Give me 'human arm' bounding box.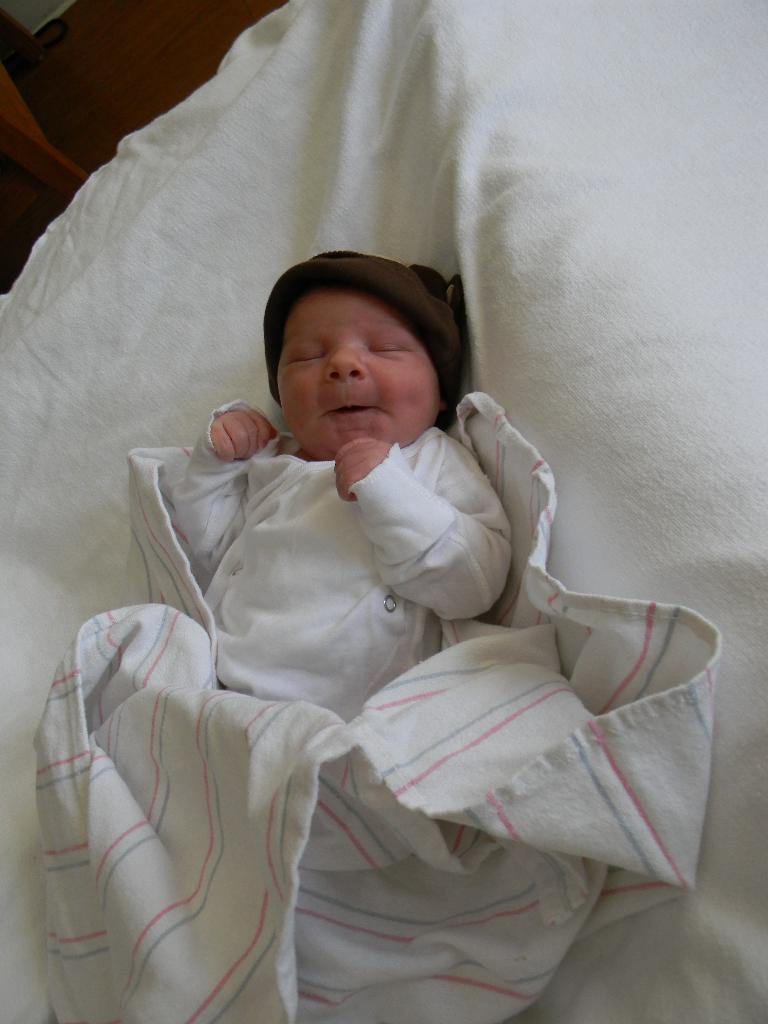
[left=176, top=401, right=275, bottom=568].
